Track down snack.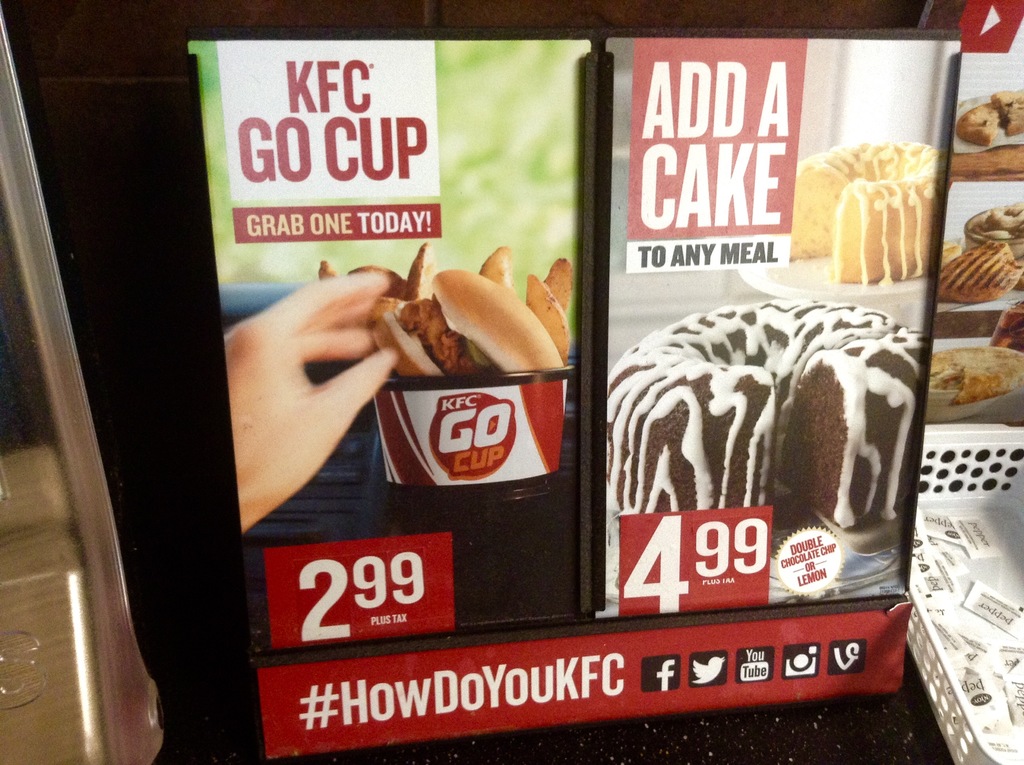
Tracked to x1=934 y1=233 x2=1021 y2=305.
